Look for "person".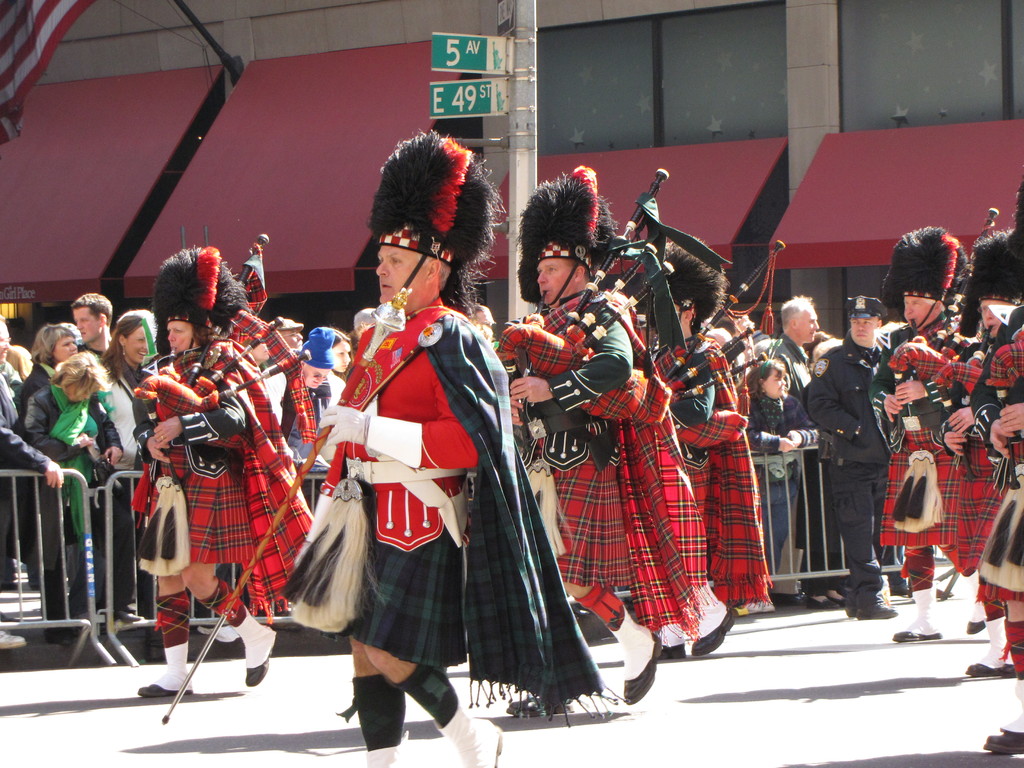
Found: 327 328 355 407.
